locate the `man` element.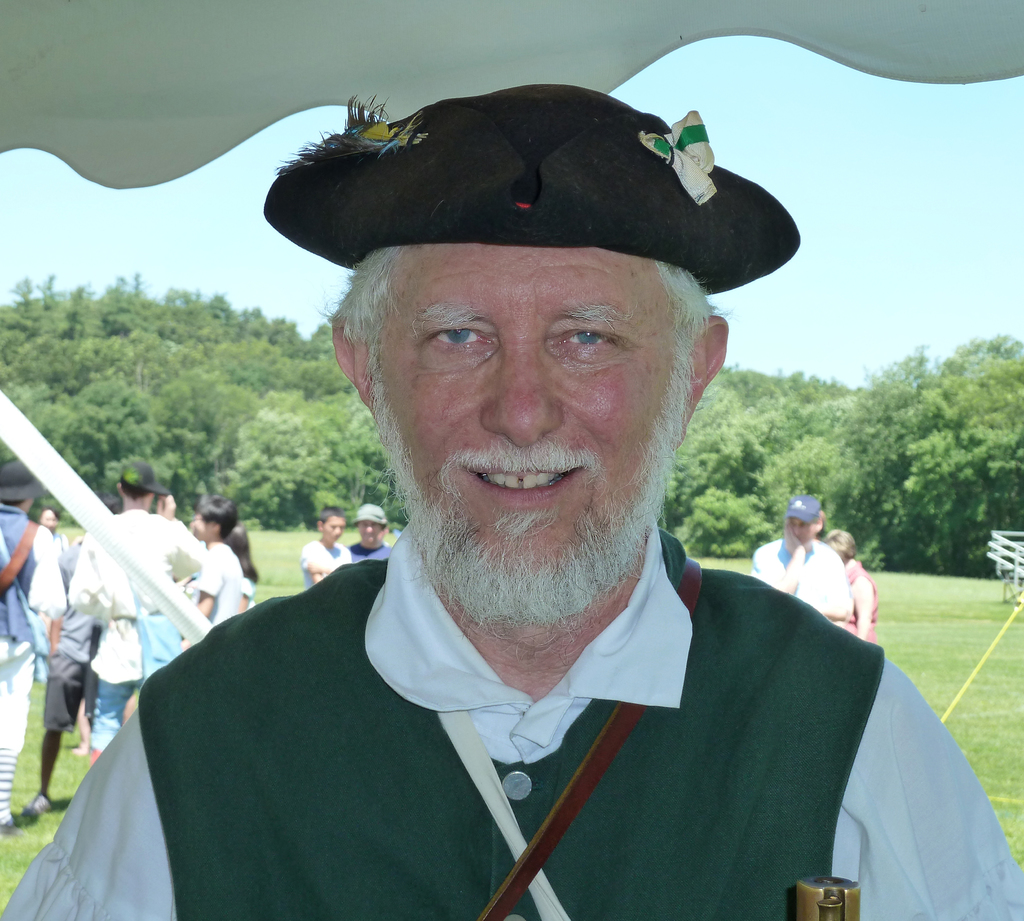
Element bbox: rect(36, 539, 101, 814).
